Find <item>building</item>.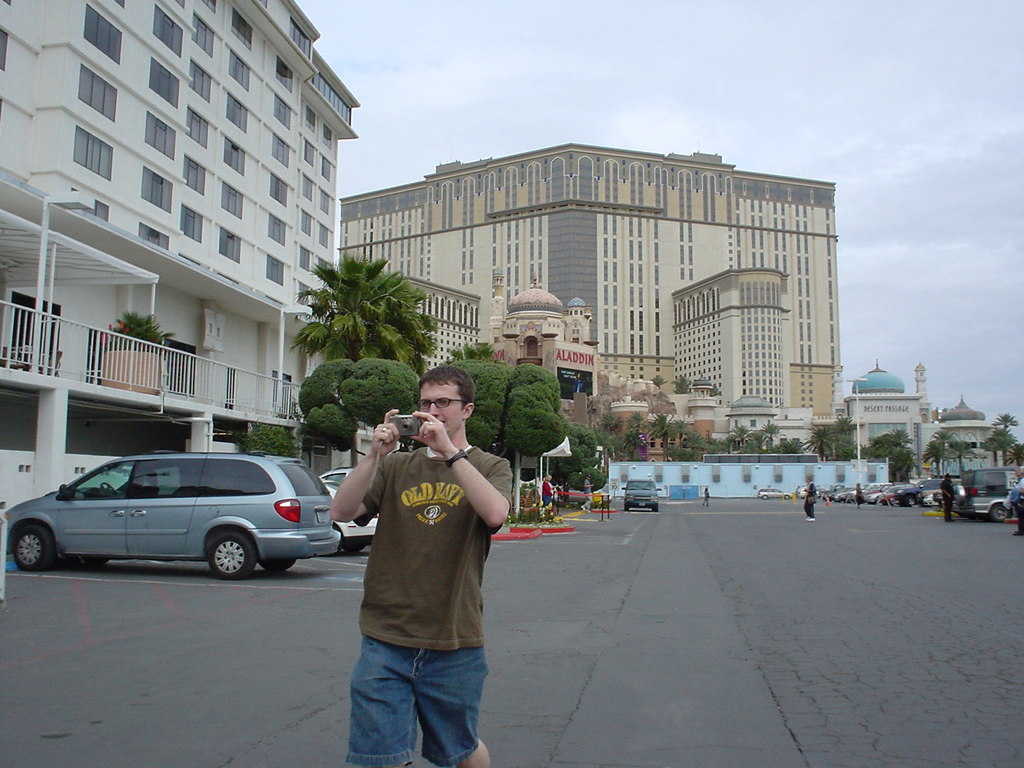
[left=403, top=278, right=483, bottom=369].
